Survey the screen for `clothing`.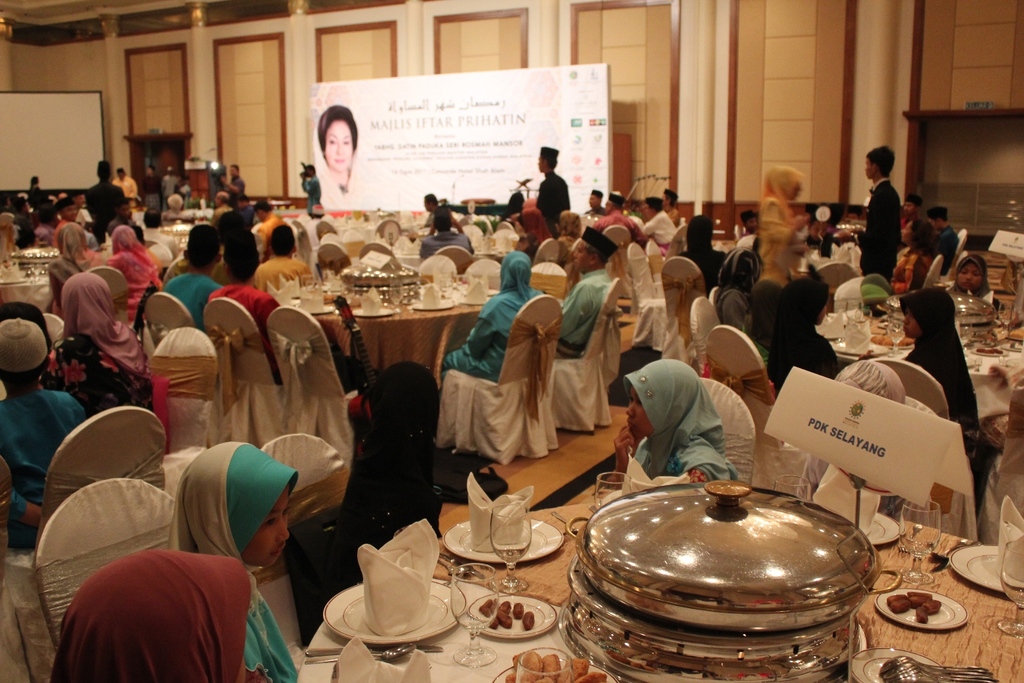
Survey found: (left=925, top=227, right=964, bottom=273).
